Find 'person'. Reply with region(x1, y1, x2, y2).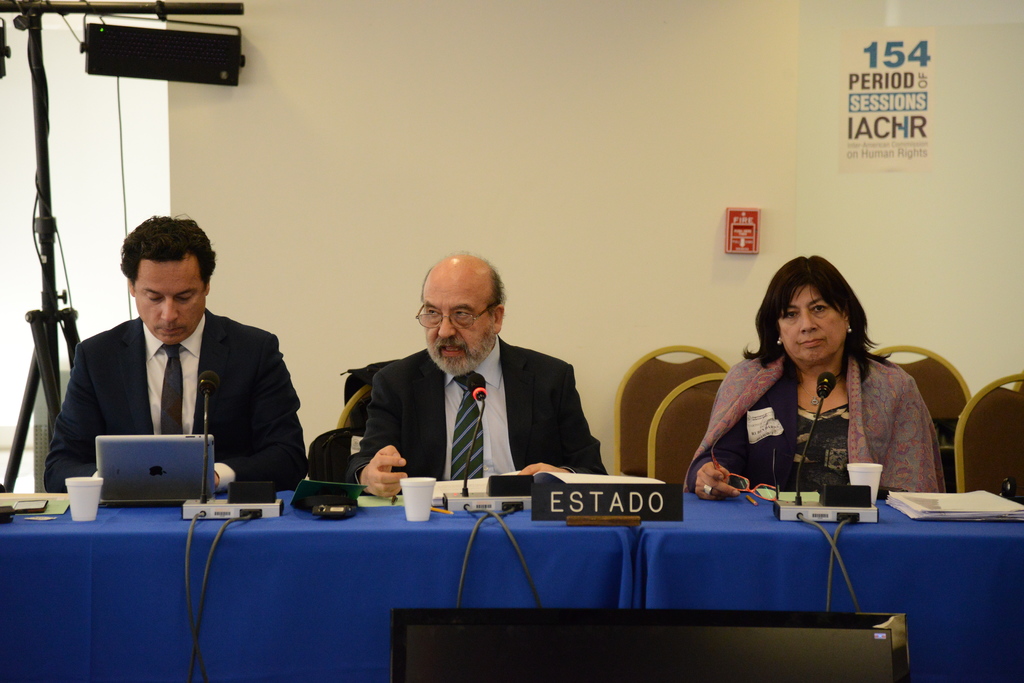
region(688, 248, 948, 502).
